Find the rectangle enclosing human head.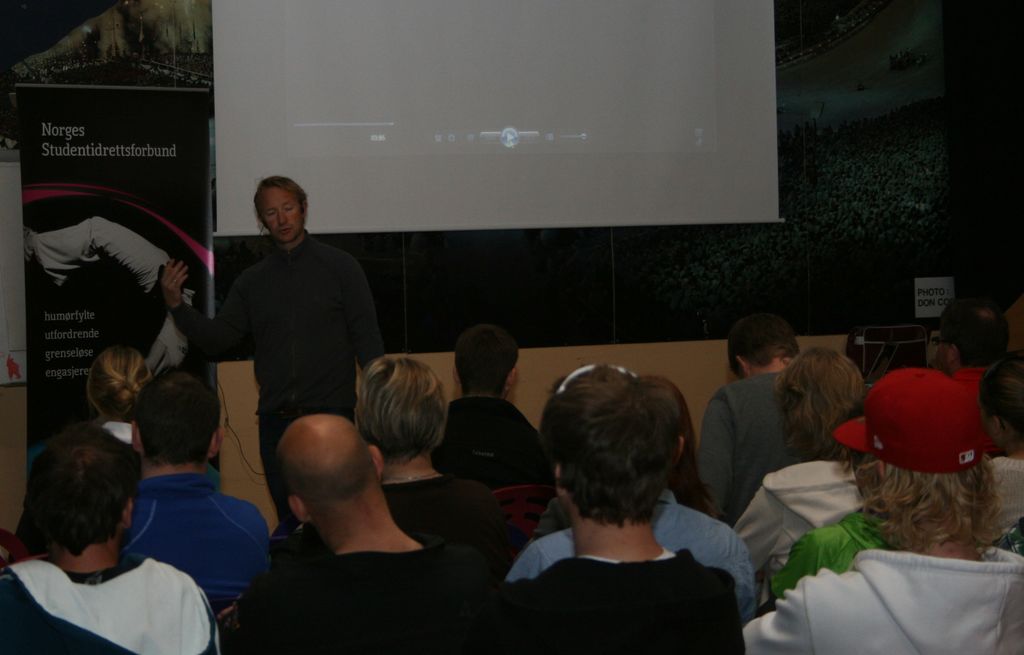
[538,362,683,551].
